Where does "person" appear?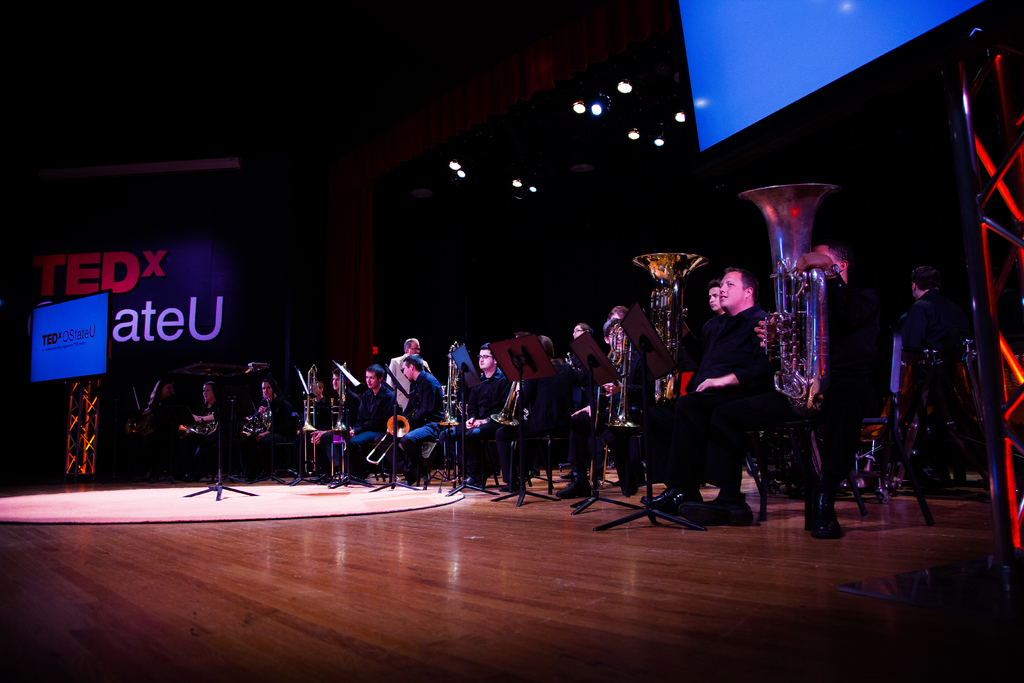
Appears at (456,341,514,493).
